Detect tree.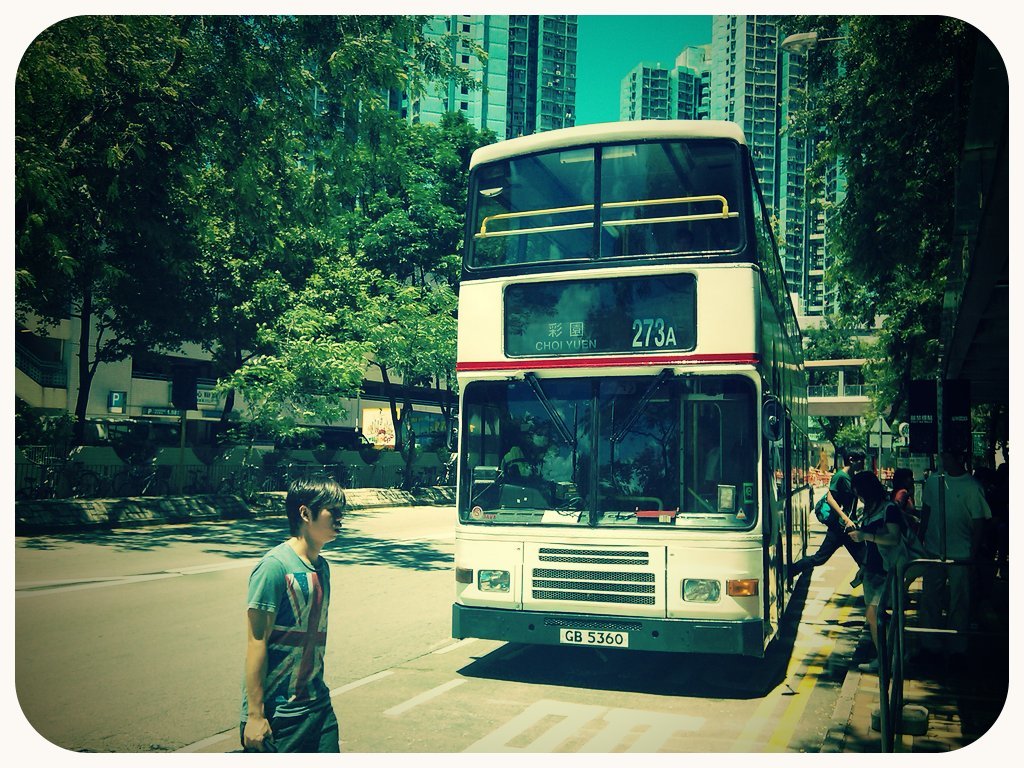
Detected at box=[128, 57, 374, 411].
